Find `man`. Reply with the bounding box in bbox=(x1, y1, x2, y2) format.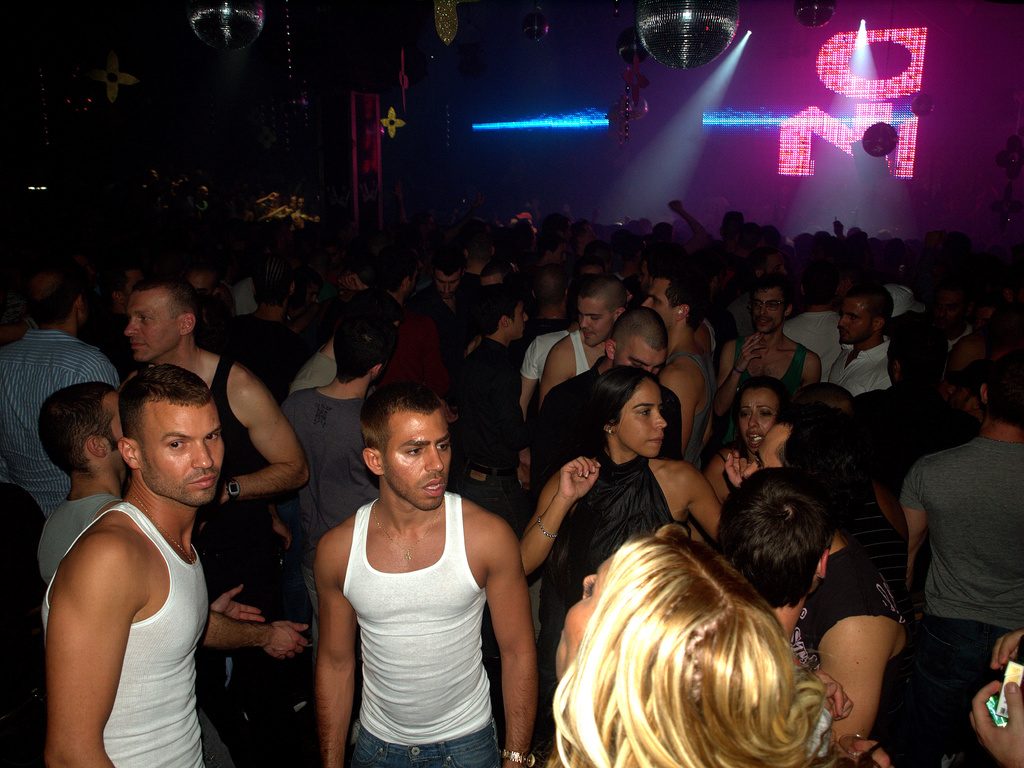
bbox=(738, 409, 897, 744).
